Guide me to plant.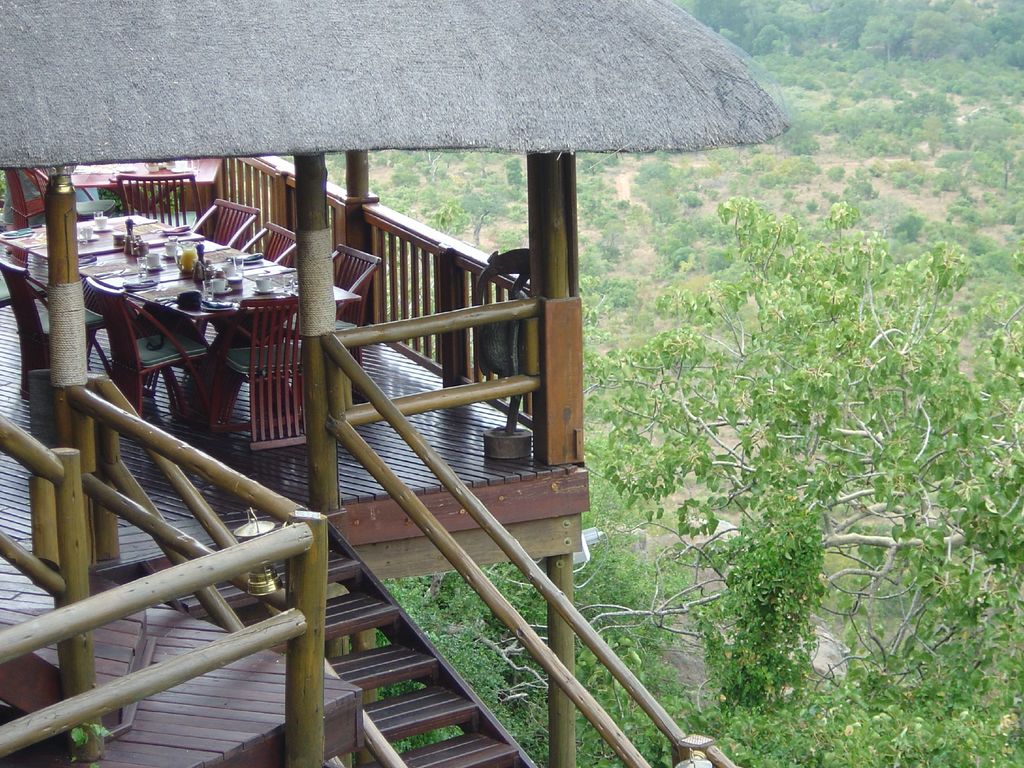
Guidance: pyautogui.locateOnScreen(829, 164, 842, 184).
